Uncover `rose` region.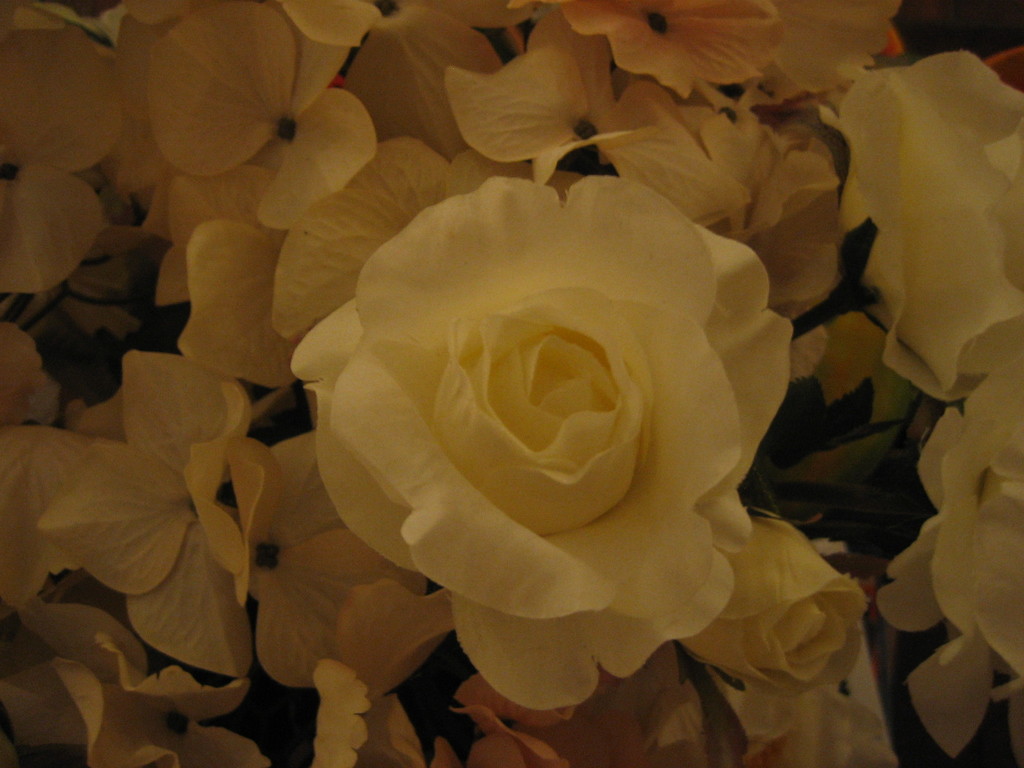
Uncovered: (x1=291, y1=176, x2=799, y2=712).
